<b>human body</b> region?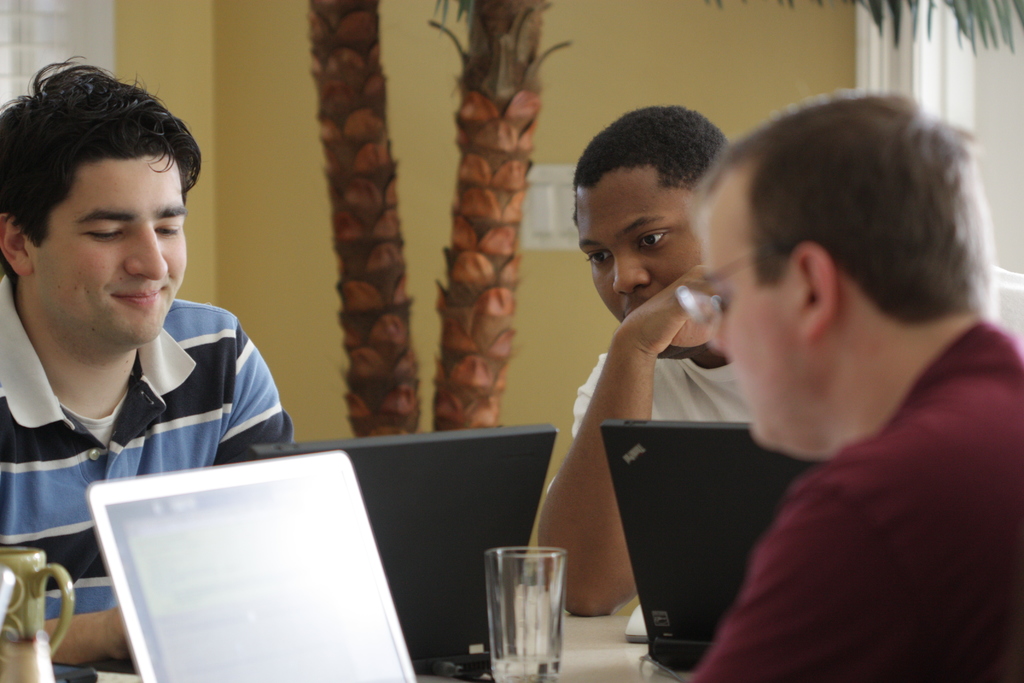
[534, 104, 753, 612]
